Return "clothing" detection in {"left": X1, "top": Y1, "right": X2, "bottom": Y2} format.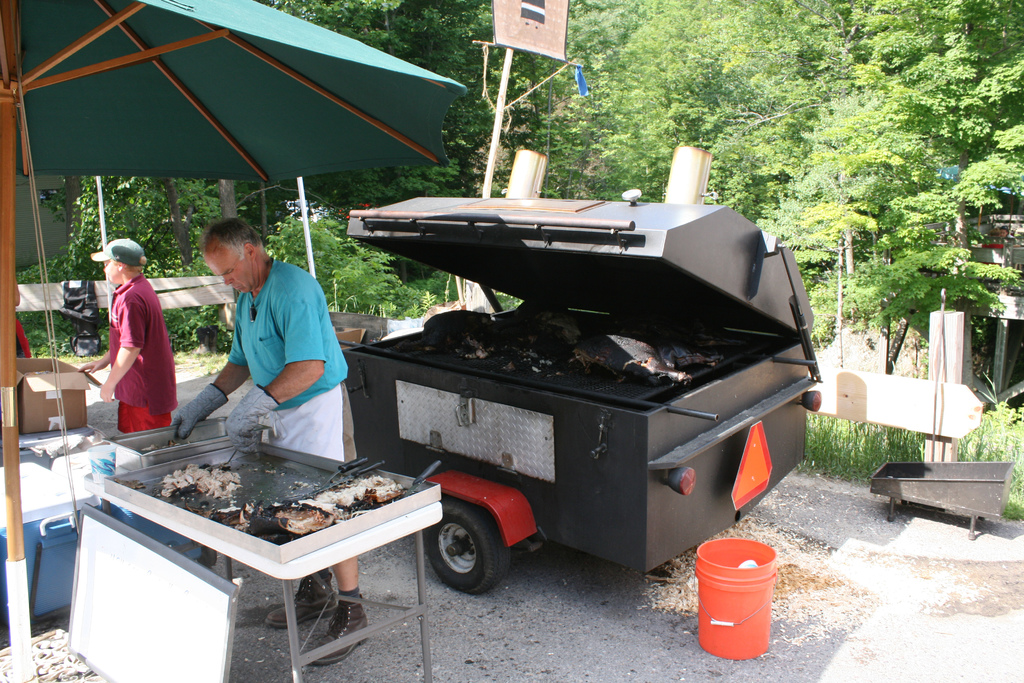
{"left": 89, "top": 256, "right": 164, "bottom": 428}.
